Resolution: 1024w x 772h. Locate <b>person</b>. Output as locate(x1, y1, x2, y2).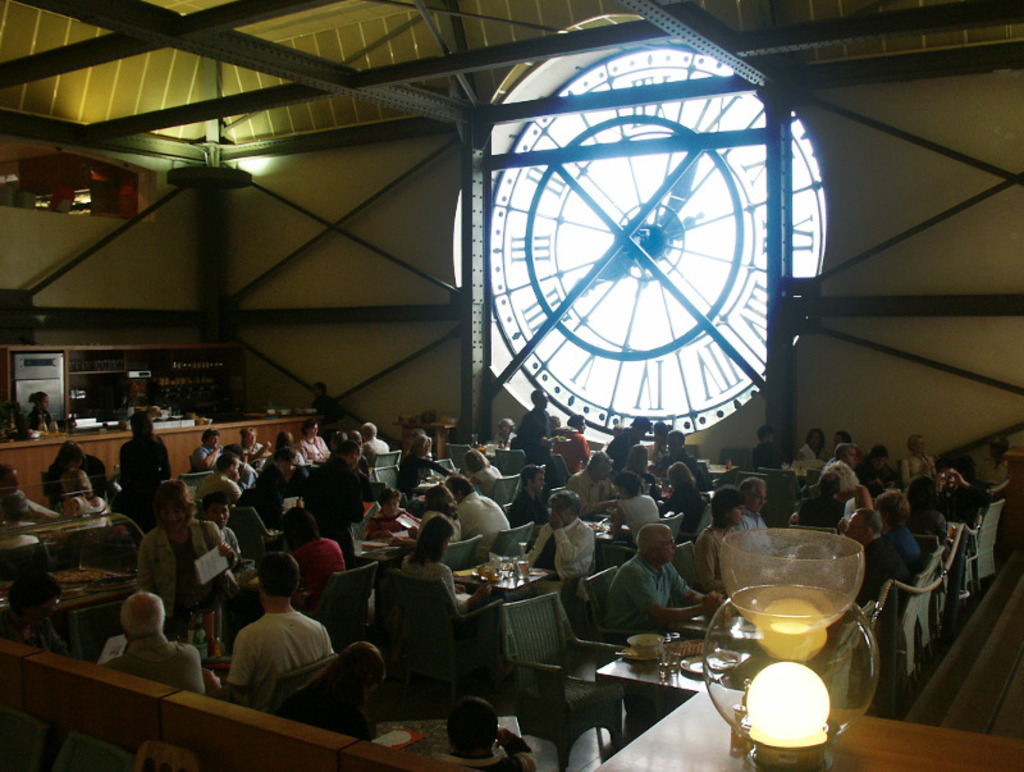
locate(846, 507, 916, 659).
